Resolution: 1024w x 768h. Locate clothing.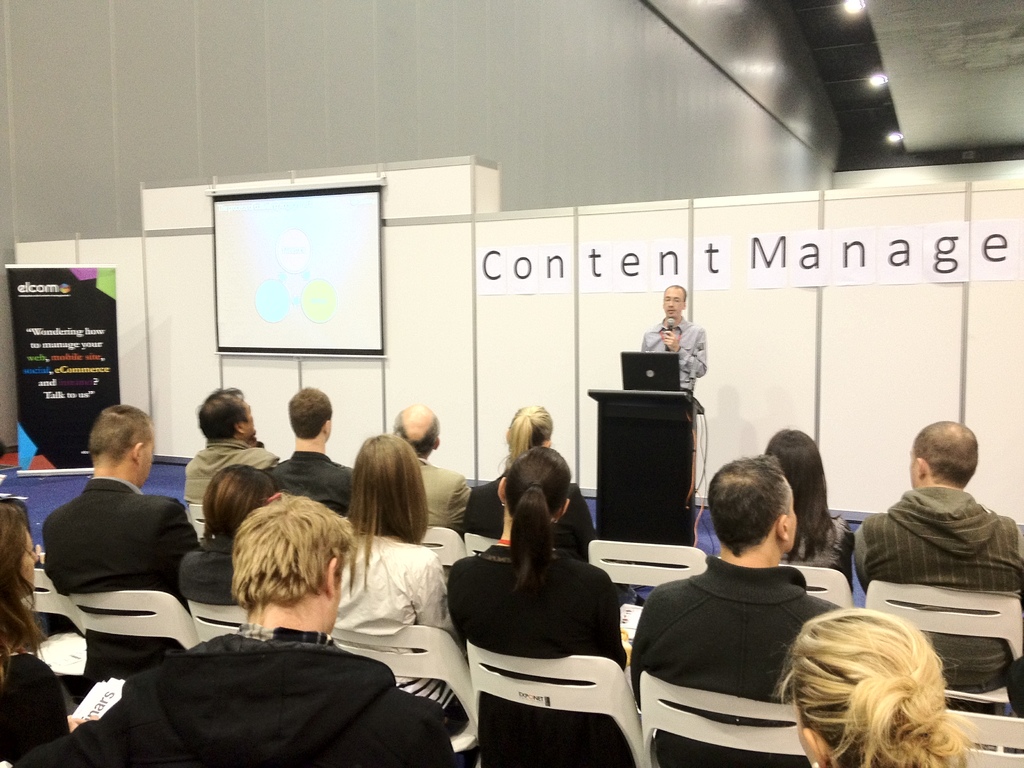
select_region(783, 508, 854, 588).
